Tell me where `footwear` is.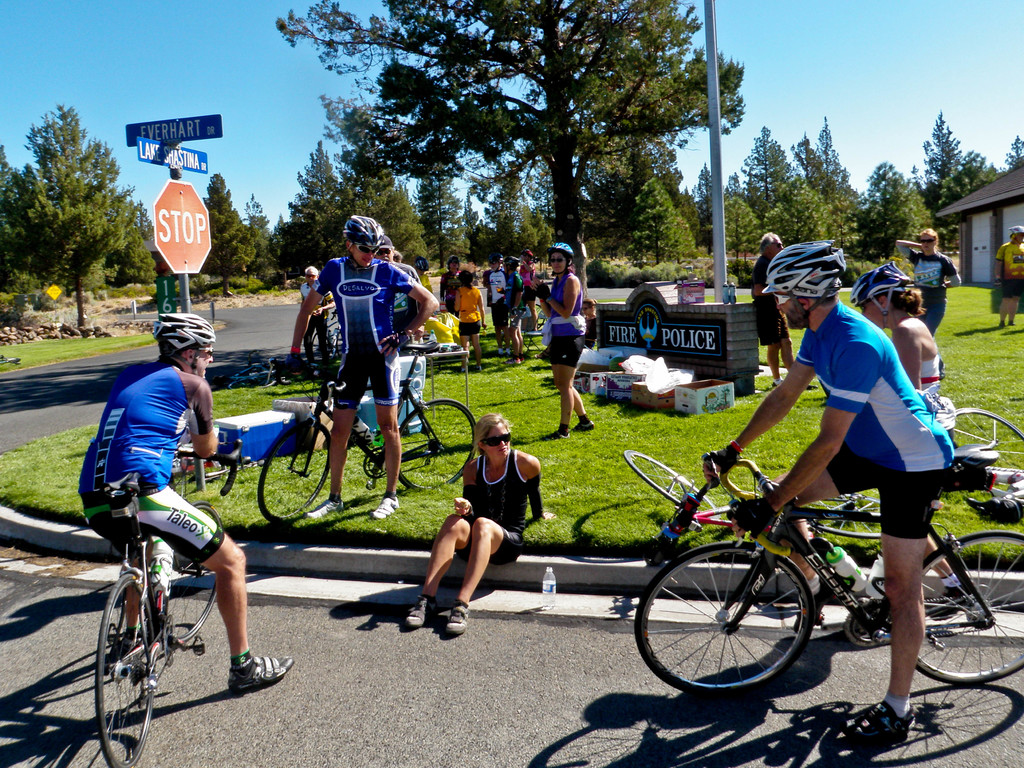
`footwear` is at <region>506, 358, 524, 367</region>.
